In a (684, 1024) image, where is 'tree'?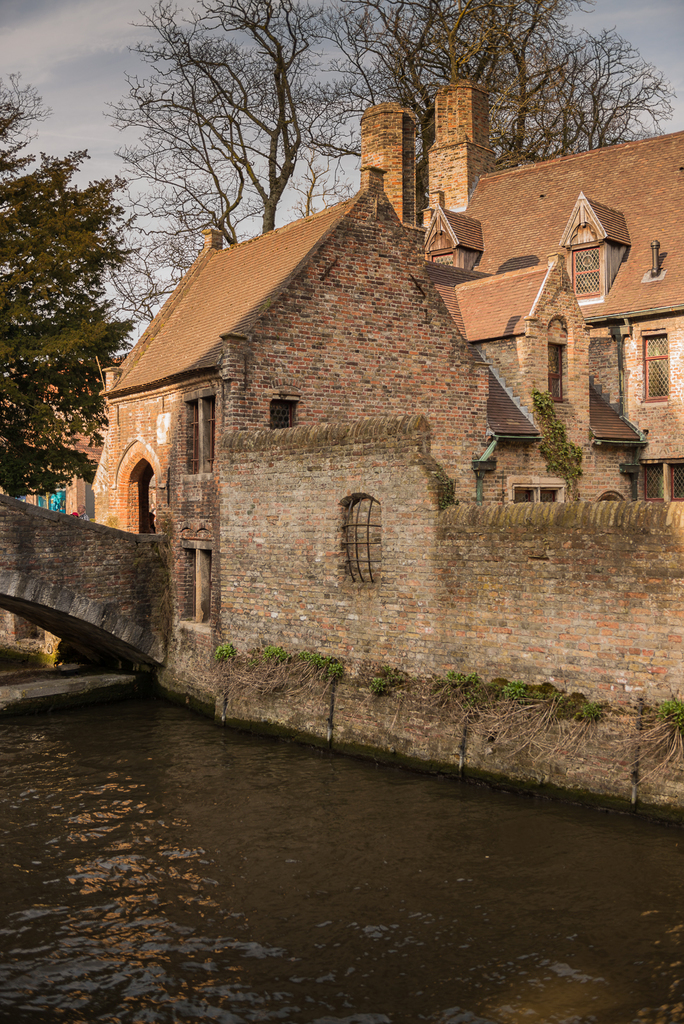
crop(10, 109, 130, 488).
